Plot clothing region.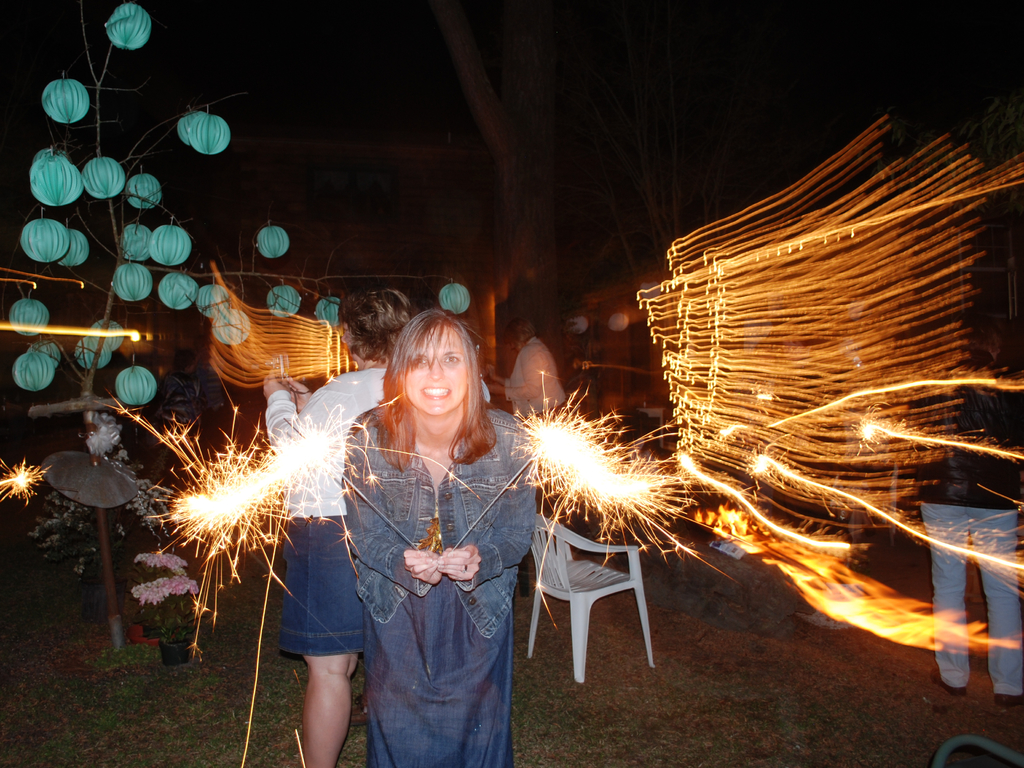
Plotted at [left=502, top=335, right=570, bottom=416].
